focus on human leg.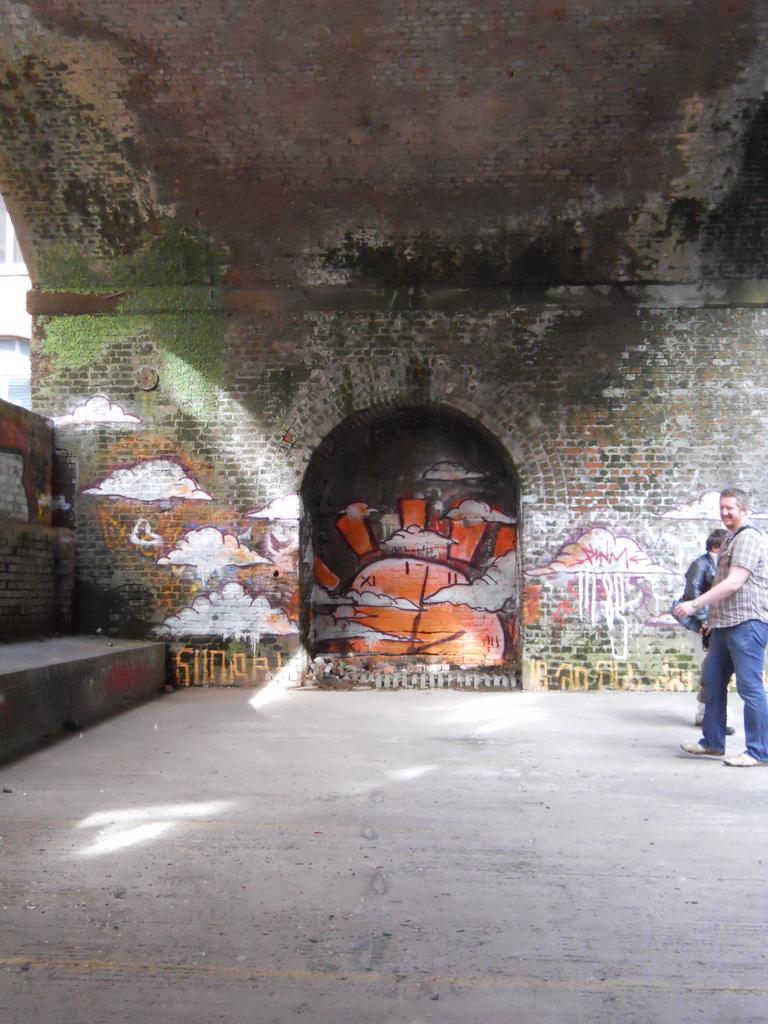
Focused at {"x1": 689, "y1": 627, "x2": 728, "y2": 762}.
